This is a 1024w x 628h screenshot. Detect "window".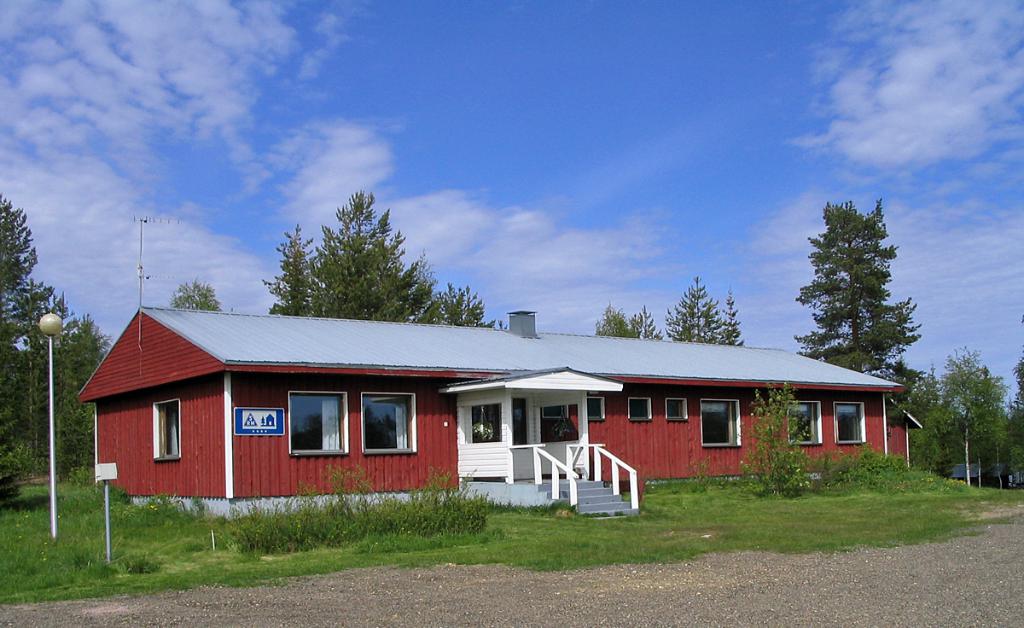
x1=539 y1=398 x2=578 y2=445.
